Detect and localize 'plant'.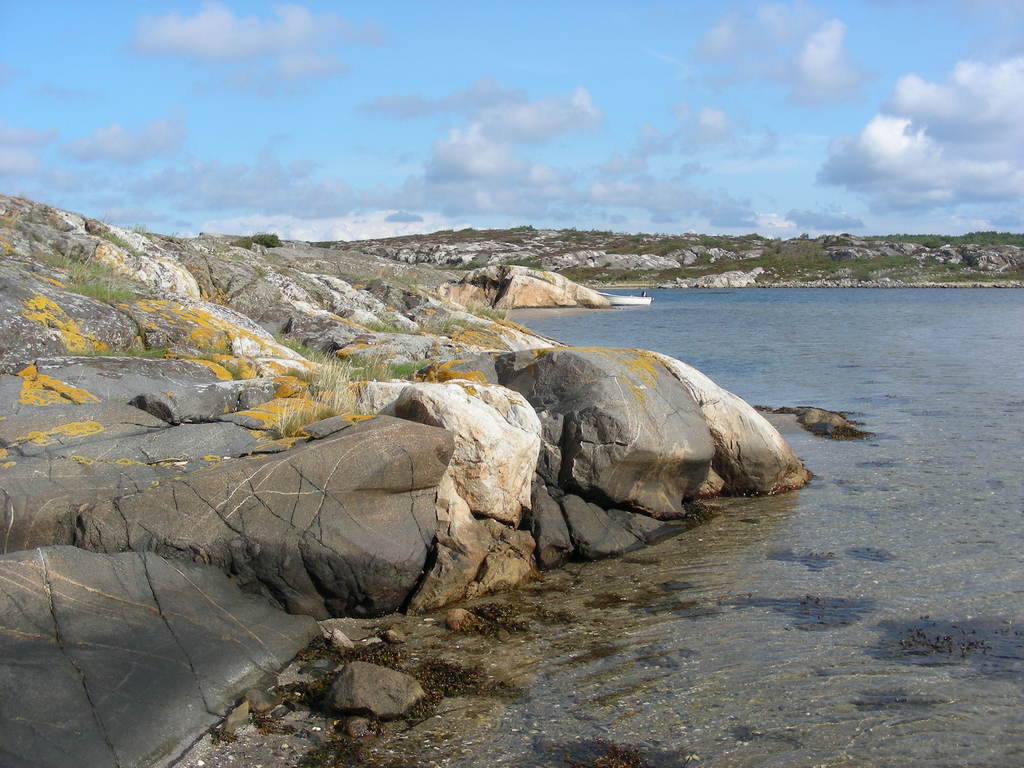
Localized at [left=674, top=244, right=687, bottom=251].
